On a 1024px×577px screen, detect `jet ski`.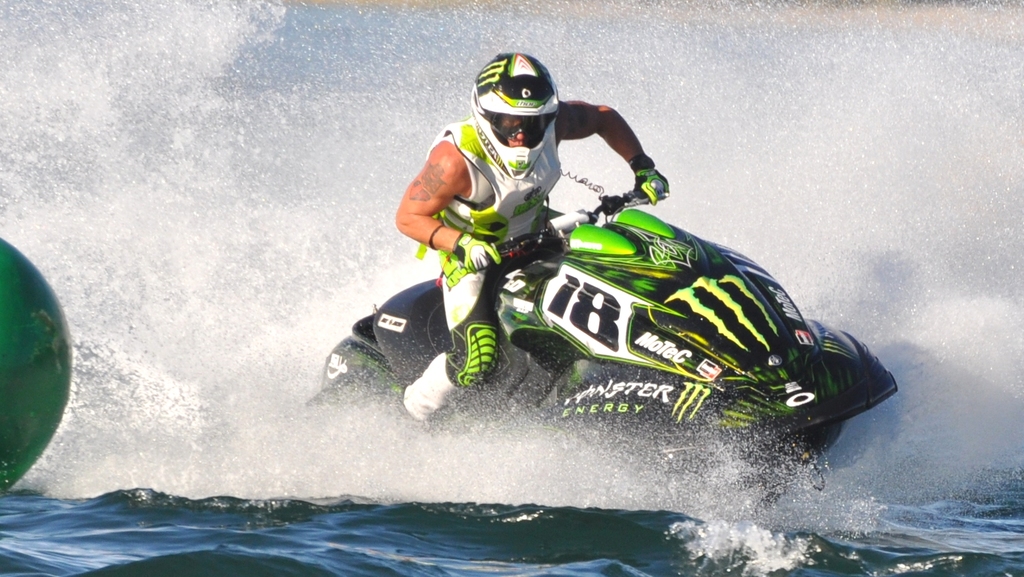
303,190,899,509.
